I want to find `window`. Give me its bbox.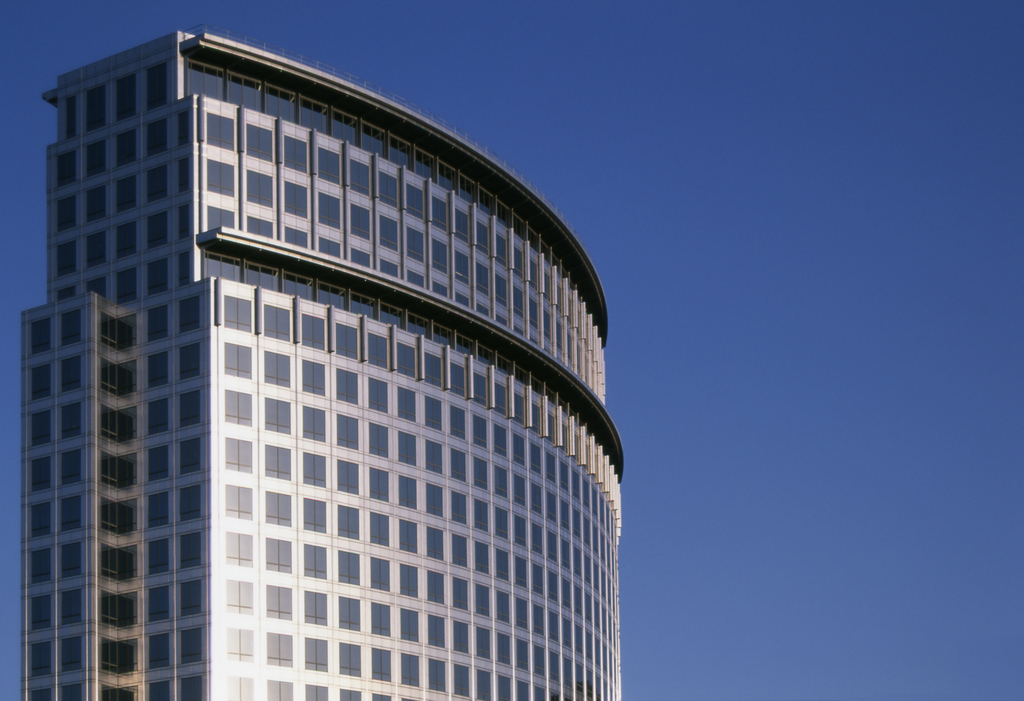
rect(147, 64, 161, 111).
